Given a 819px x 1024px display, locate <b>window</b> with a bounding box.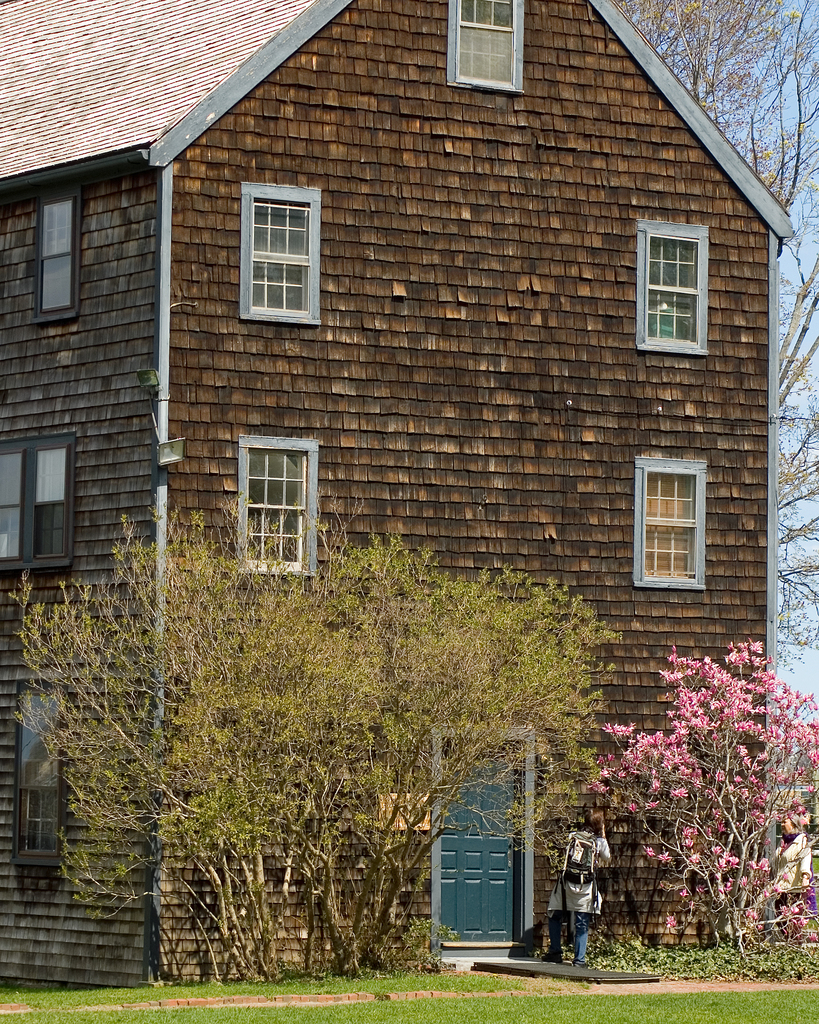
Located: pyautogui.locateOnScreen(230, 433, 321, 575).
